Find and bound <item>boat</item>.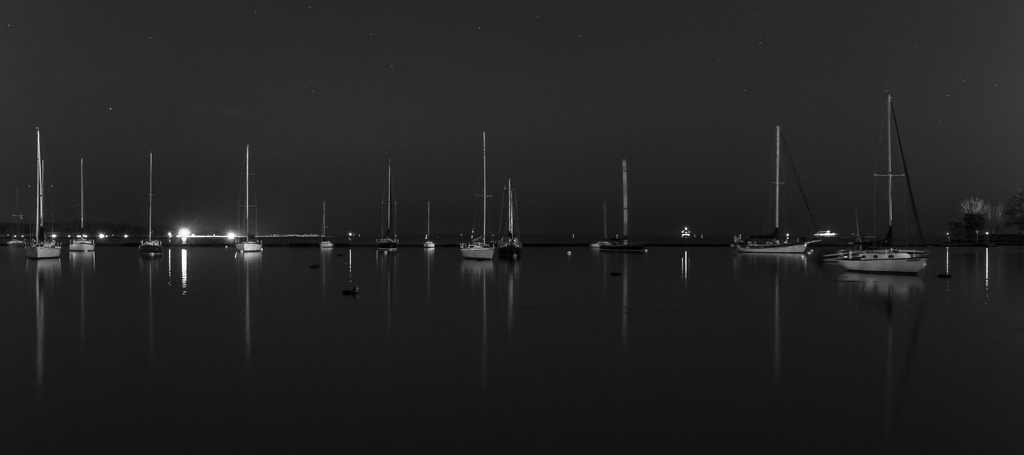
Bound: {"x1": 851, "y1": 101, "x2": 952, "y2": 271}.
